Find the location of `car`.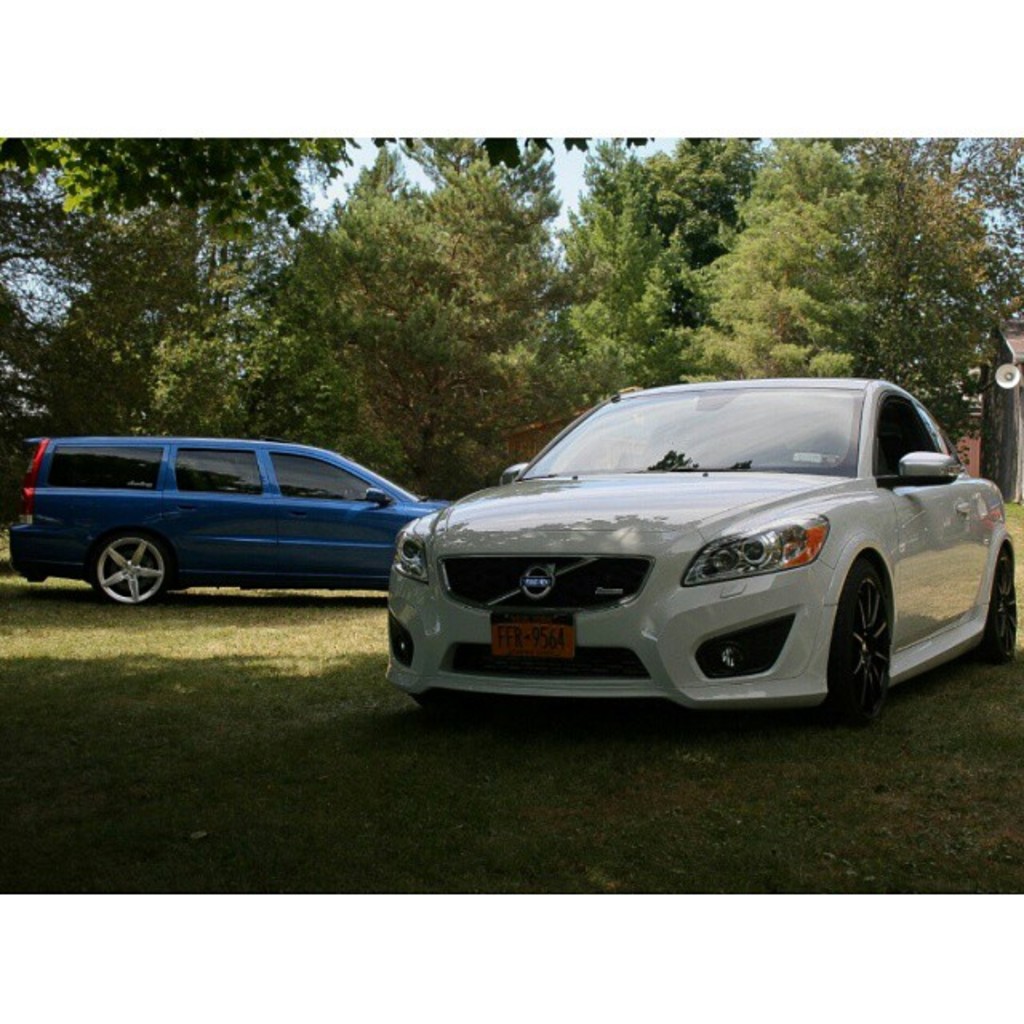
Location: (x1=382, y1=374, x2=1018, y2=720).
